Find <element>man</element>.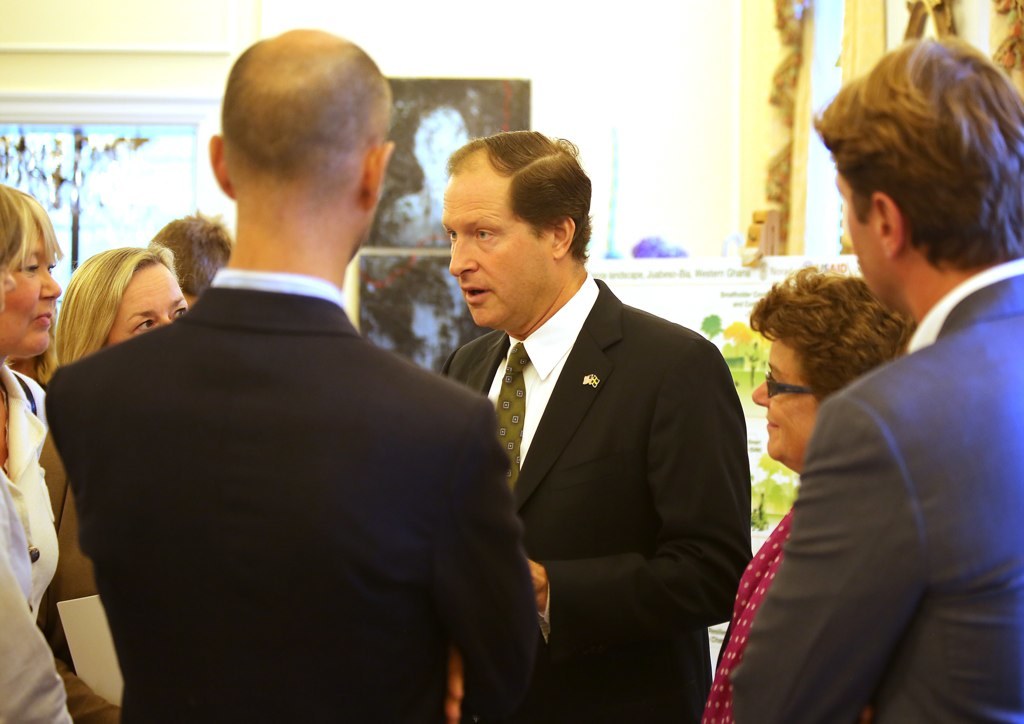
435 125 754 723.
